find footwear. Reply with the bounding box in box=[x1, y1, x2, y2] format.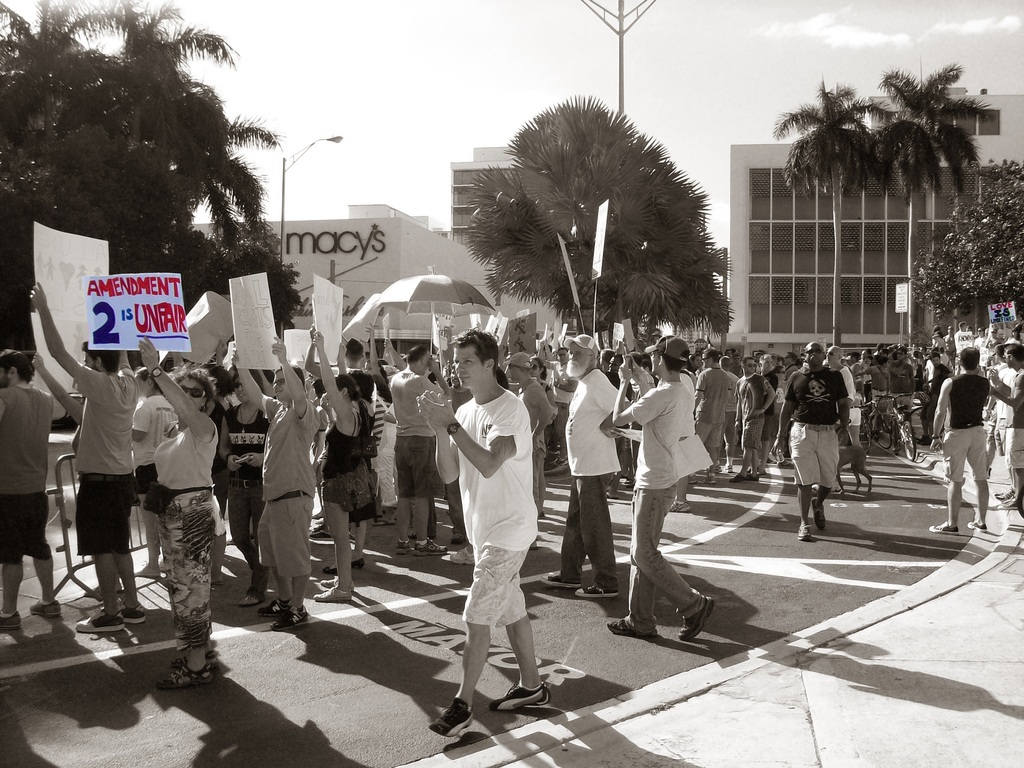
box=[927, 521, 957, 533].
